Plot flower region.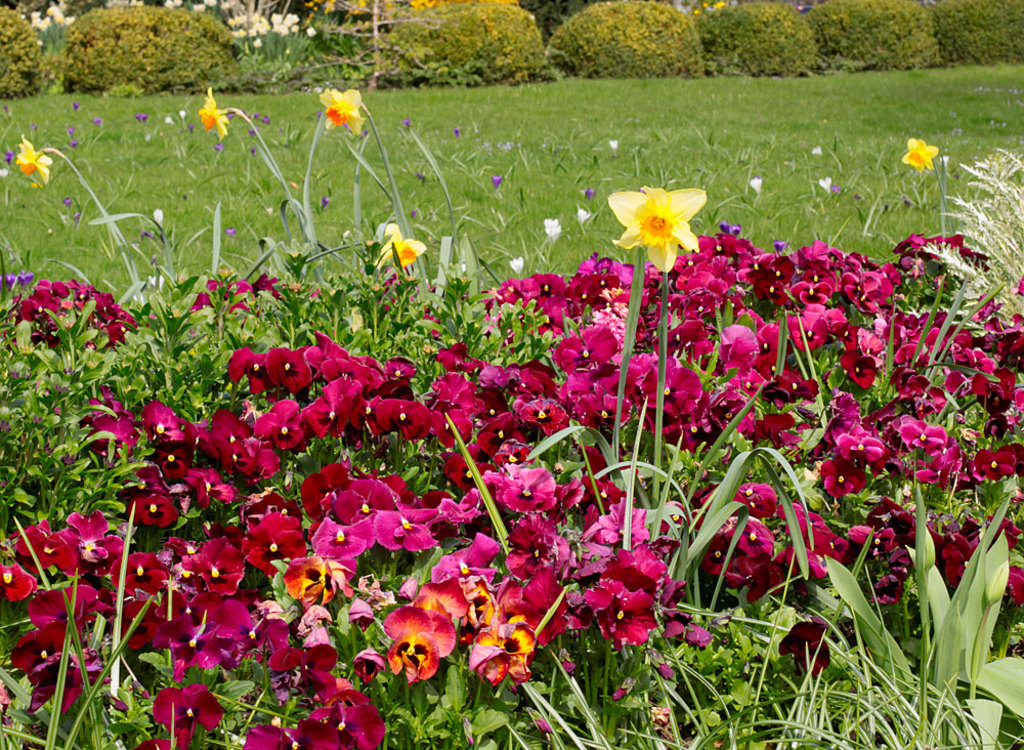
Plotted at x1=315, y1=87, x2=358, y2=136.
